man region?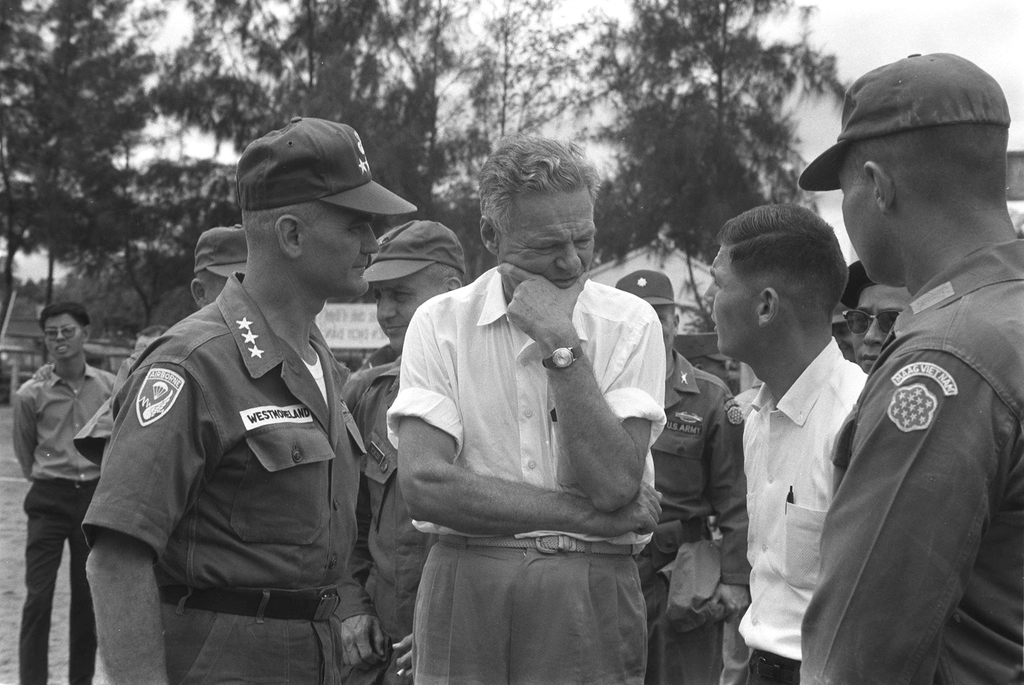
13,300,123,684
